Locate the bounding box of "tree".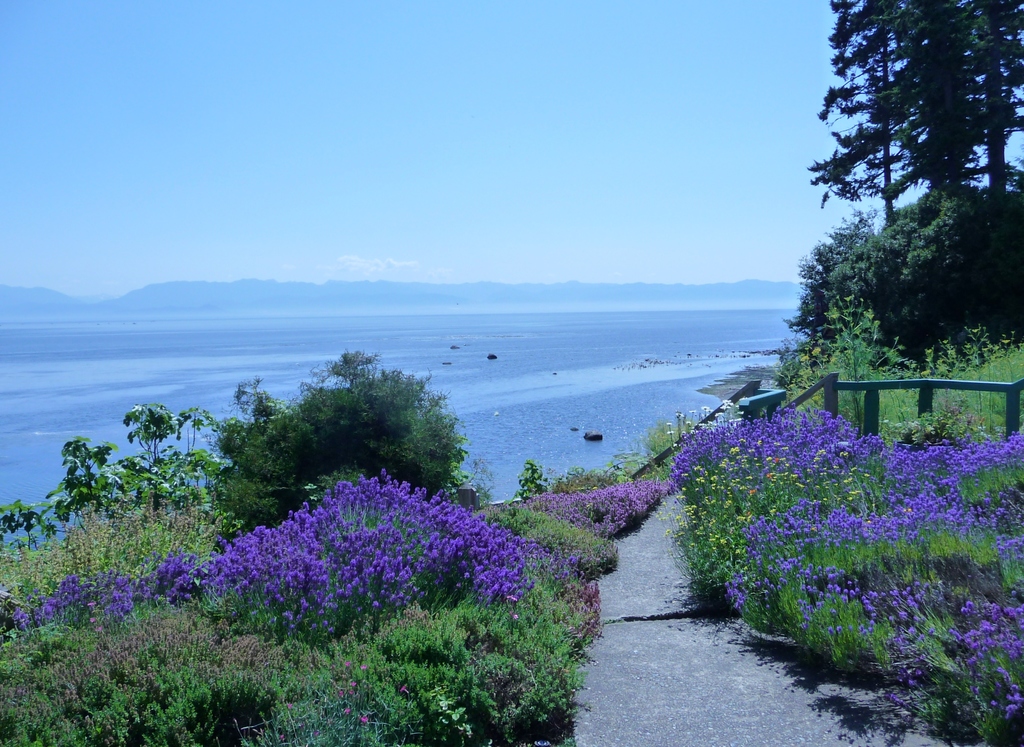
Bounding box: pyautogui.locateOnScreen(799, 187, 1023, 373).
